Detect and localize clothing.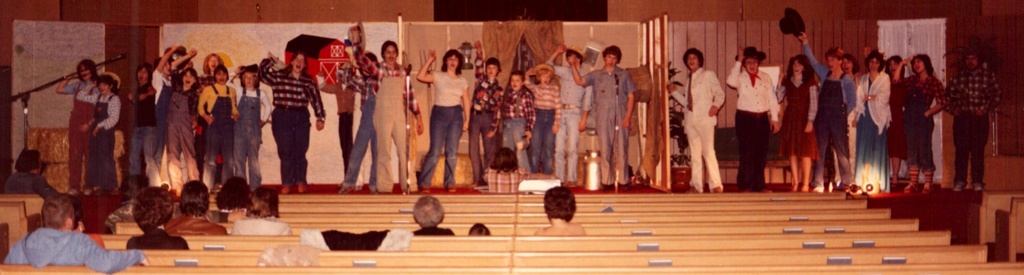
Localized at region(473, 76, 499, 191).
